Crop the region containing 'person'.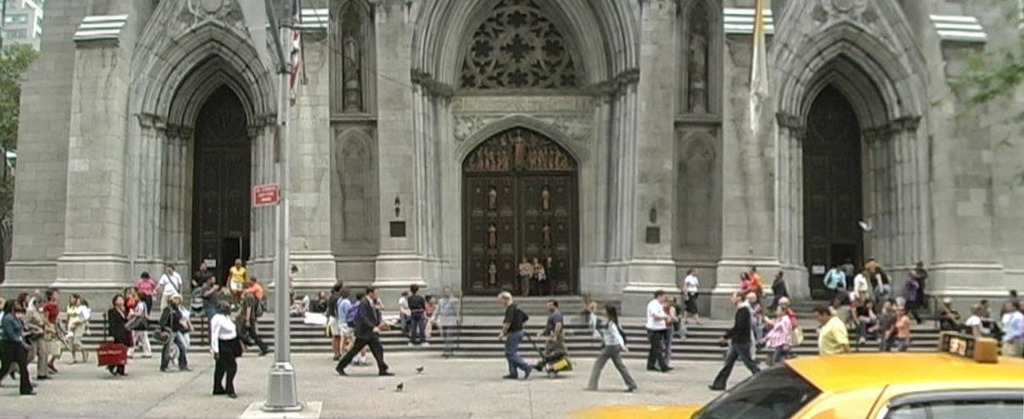
Crop region: (812,312,845,359).
